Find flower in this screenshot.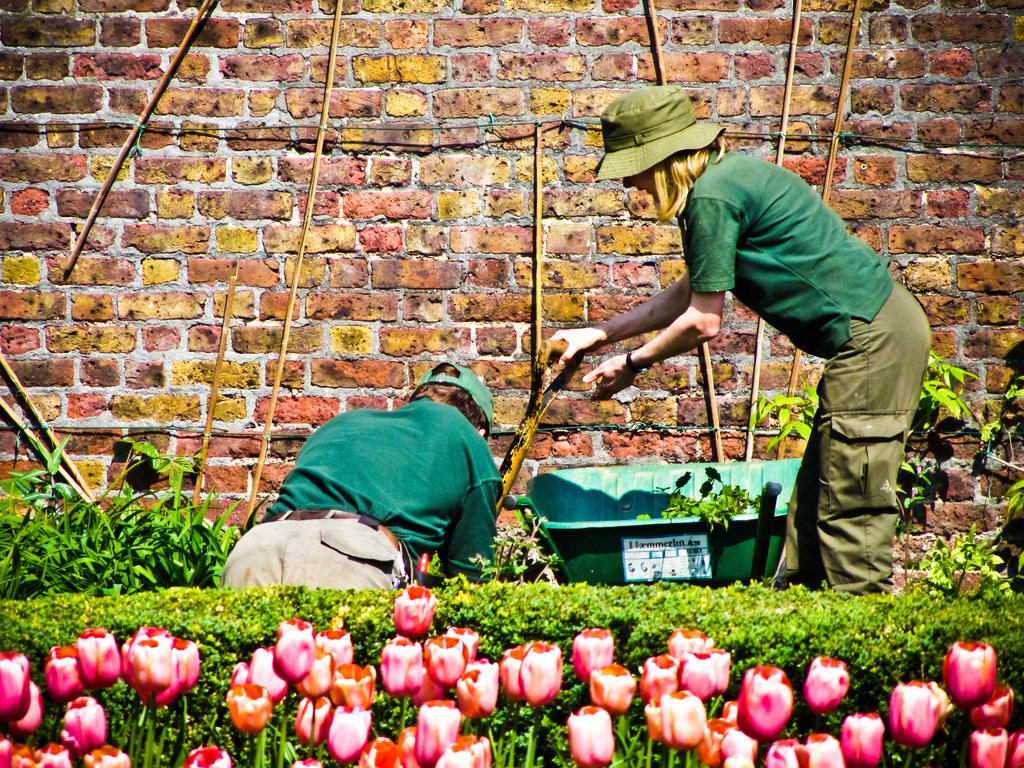
The bounding box for flower is 435/735/494/767.
